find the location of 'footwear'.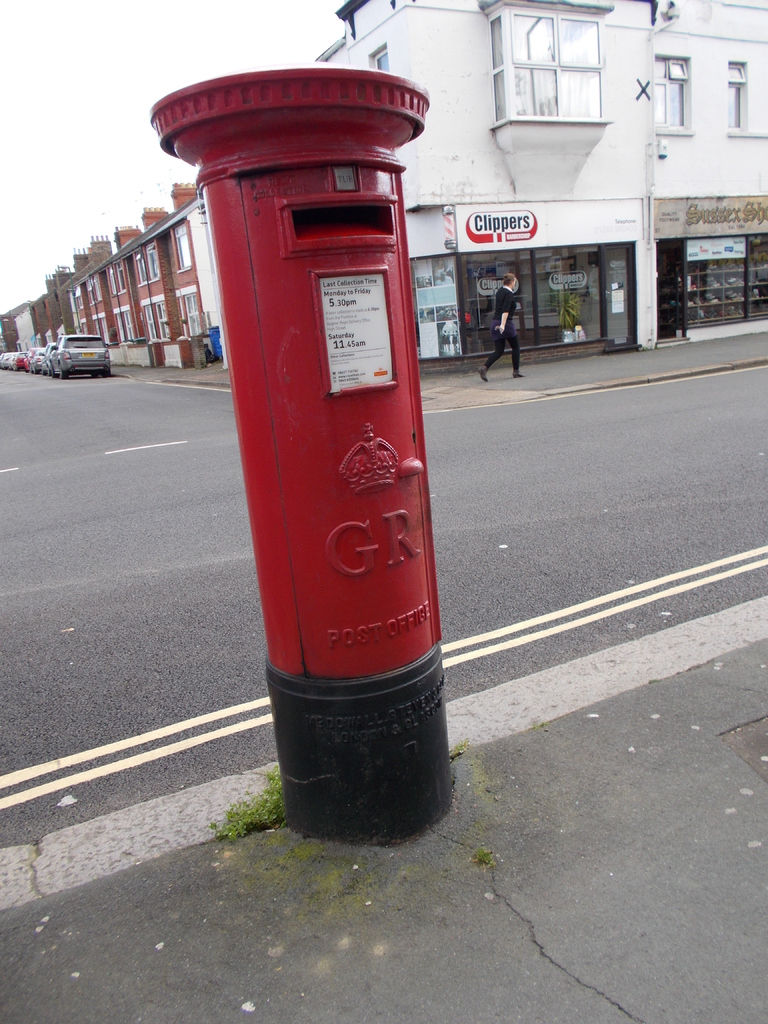
Location: left=477, top=367, right=488, bottom=380.
